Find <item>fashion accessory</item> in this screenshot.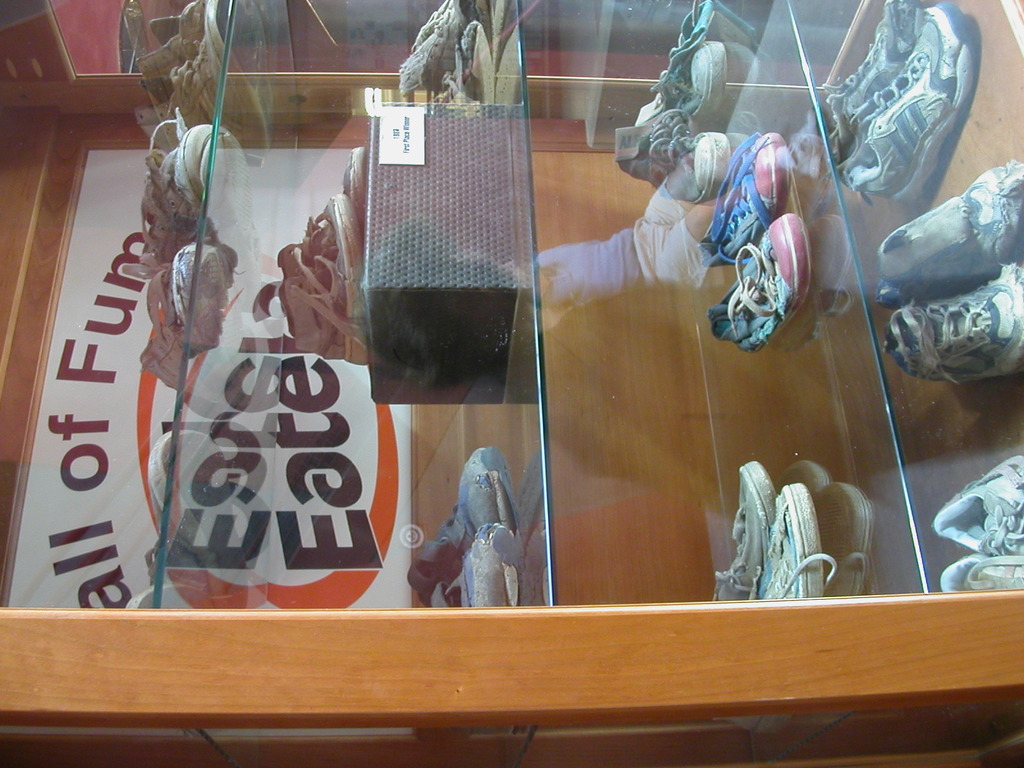
The bounding box for <item>fashion accessory</item> is x1=826 y1=1 x2=926 y2=179.
